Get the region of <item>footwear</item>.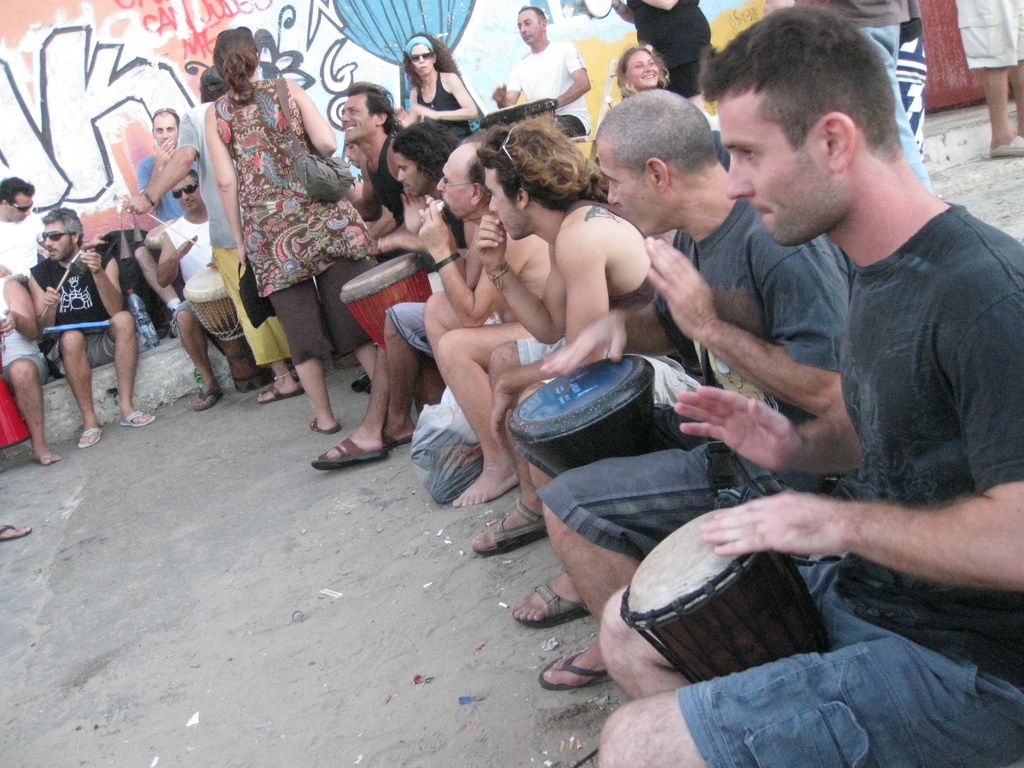
(left=308, top=415, right=337, bottom=437).
